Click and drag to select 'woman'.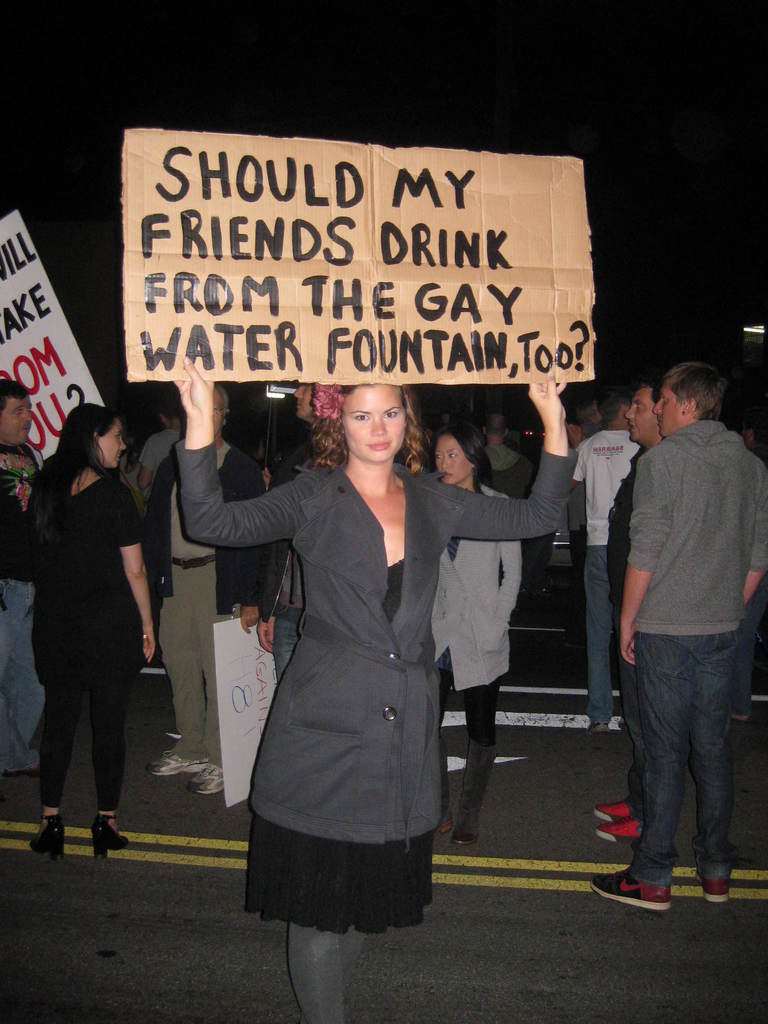
Selection: [172,358,575,1023].
